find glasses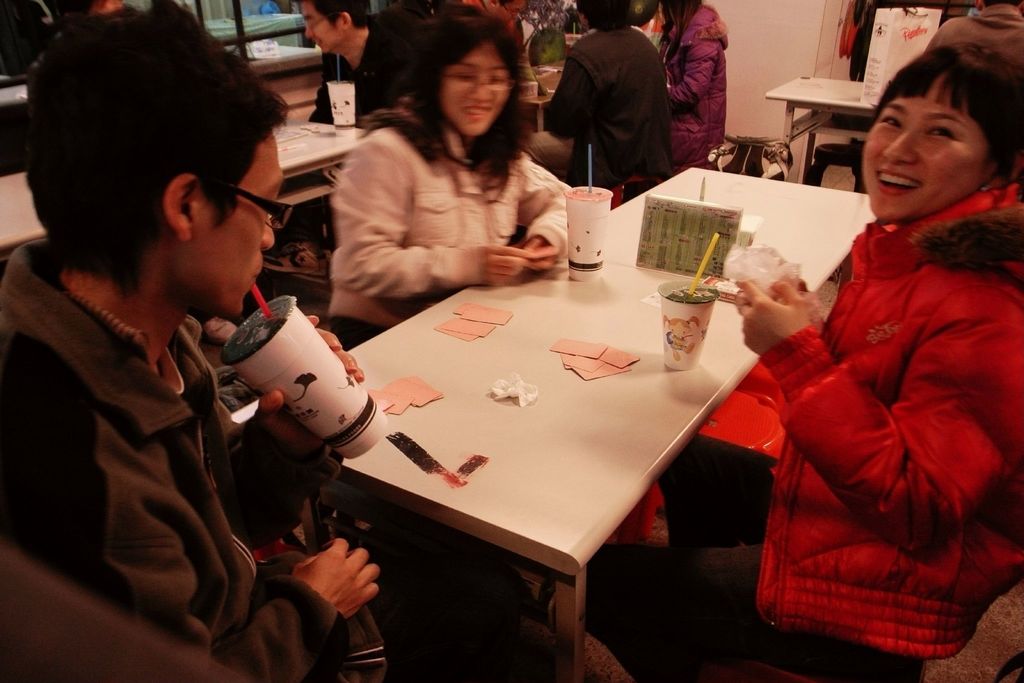
194:181:296:235
